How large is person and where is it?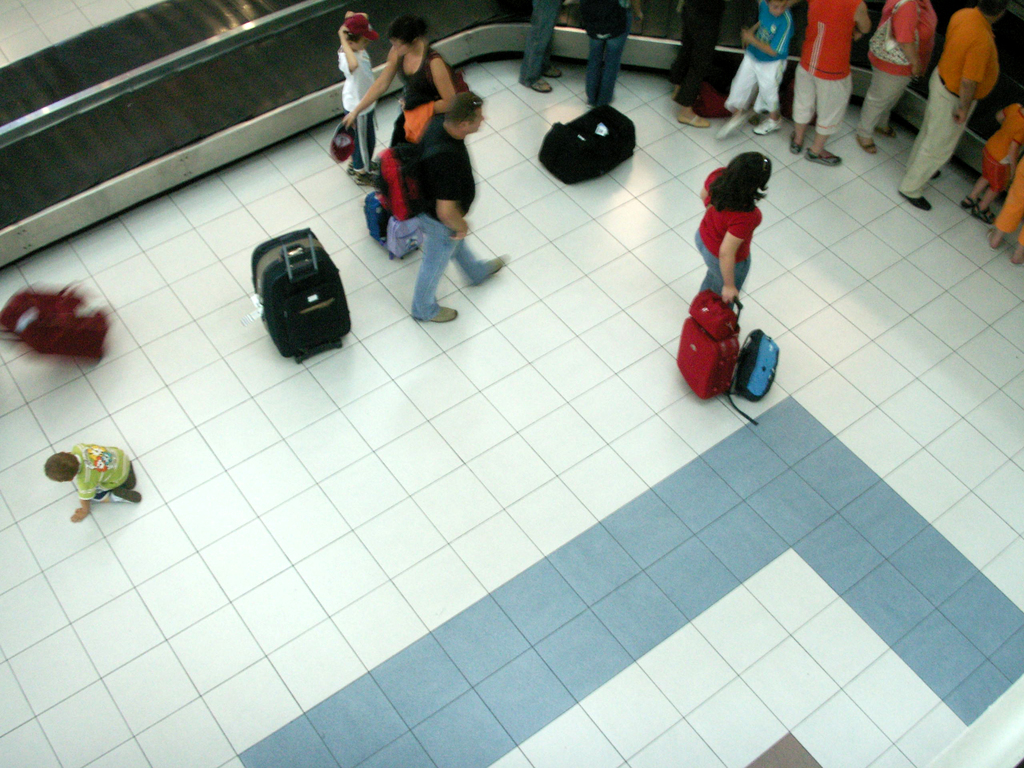
Bounding box: 583:0:644:108.
